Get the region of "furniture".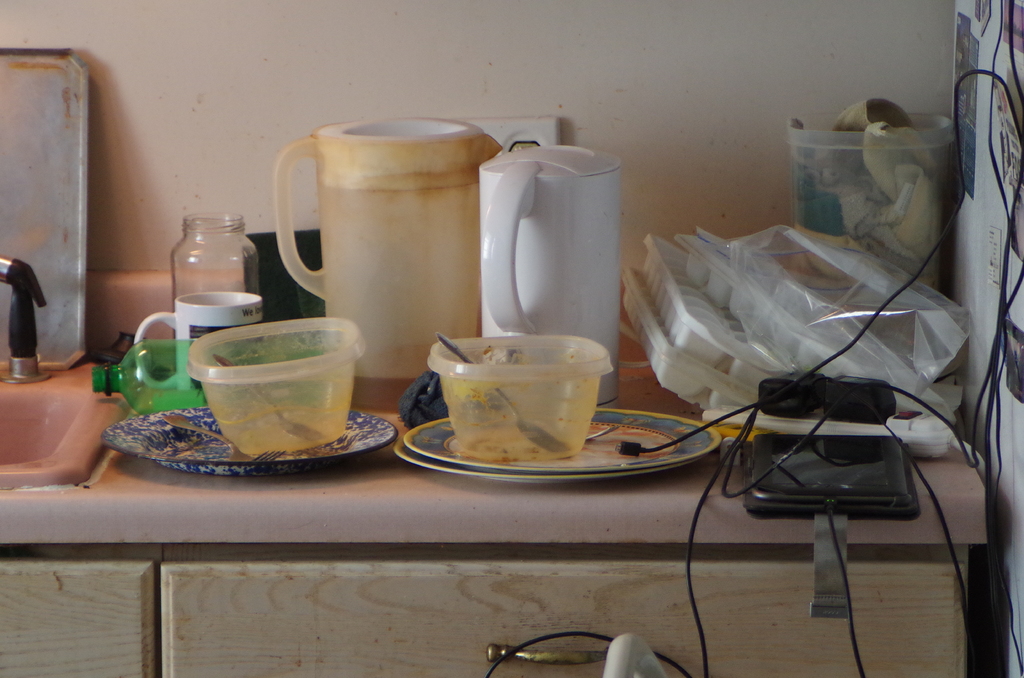
pyautogui.locateOnScreen(0, 351, 987, 677).
